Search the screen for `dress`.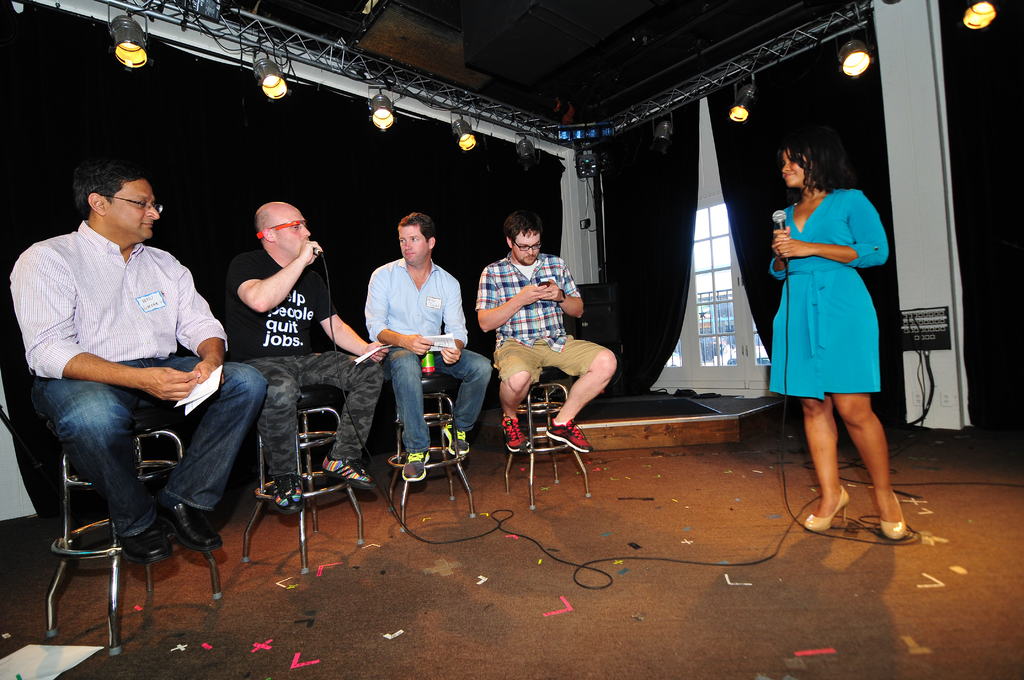
Found at box(771, 183, 895, 409).
